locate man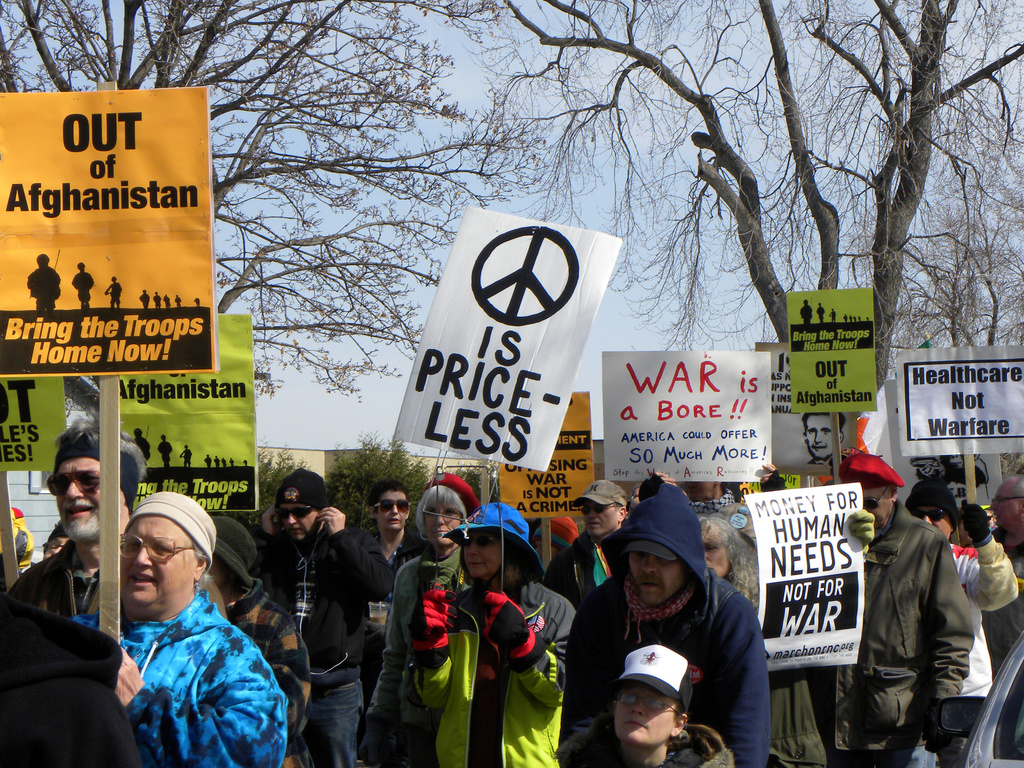
crop(352, 481, 482, 767)
